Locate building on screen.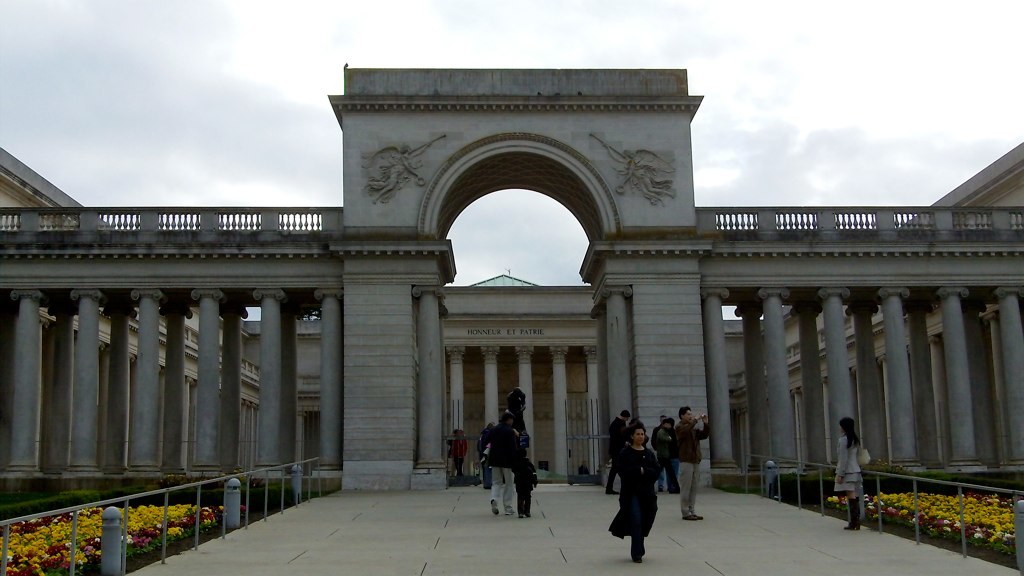
On screen at 0 67 1023 491.
